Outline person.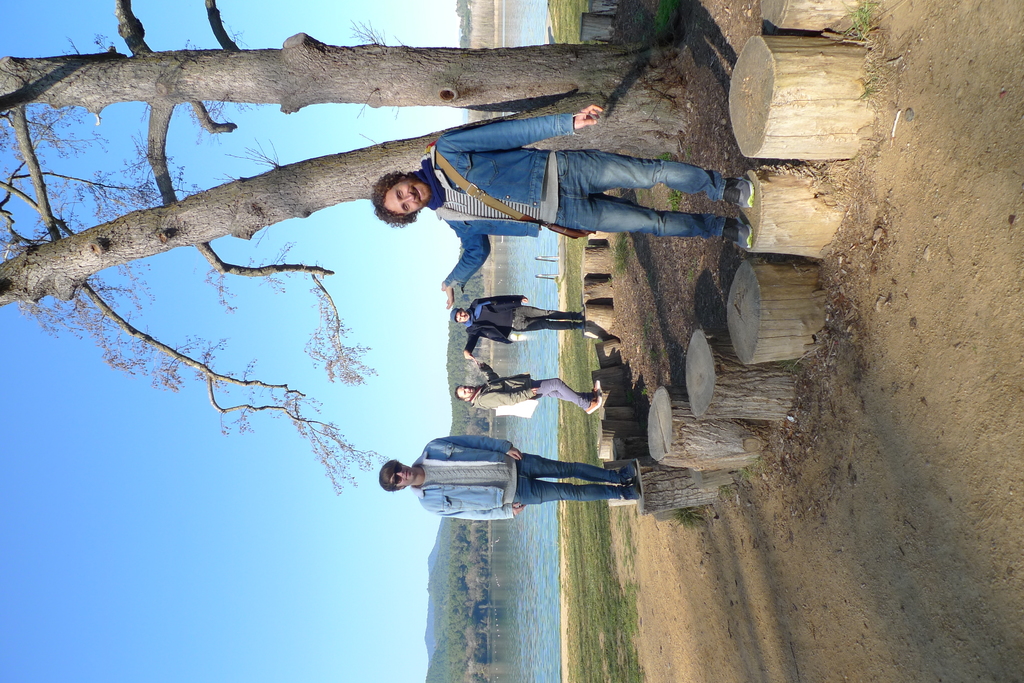
Outline: {"x1": 458, "y1": 365, "x2": 606, "y2": 411}.
